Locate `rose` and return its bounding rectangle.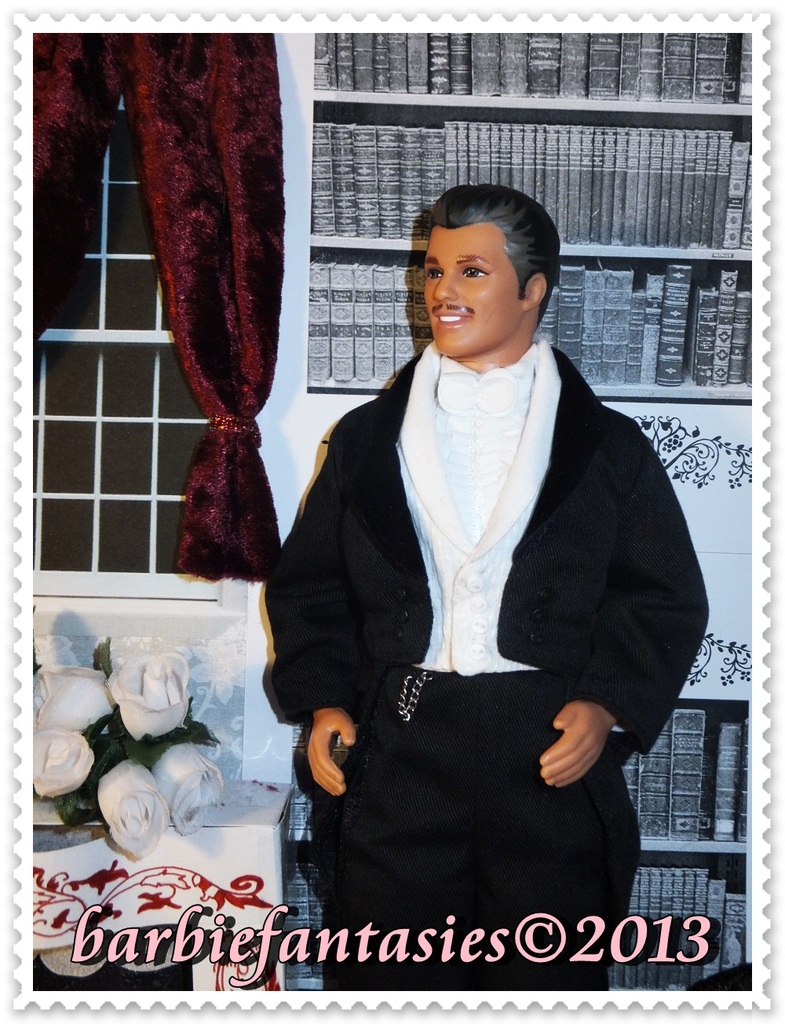
region(97, 758, 169, 857).
